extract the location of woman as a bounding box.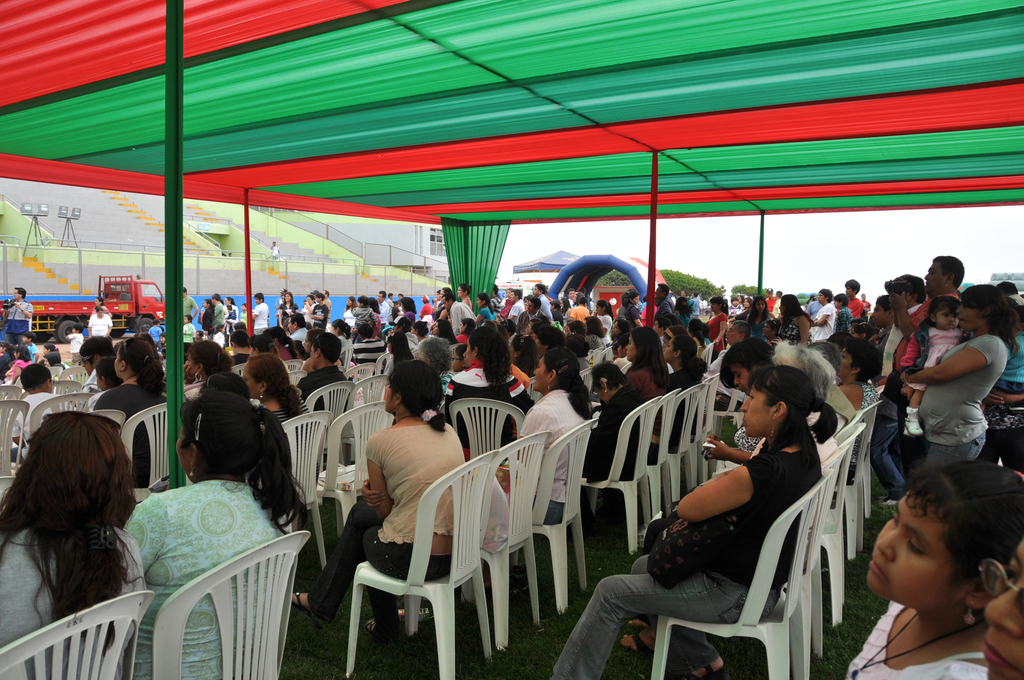
(x1=705, y1=296, x2=732, y2=364).
